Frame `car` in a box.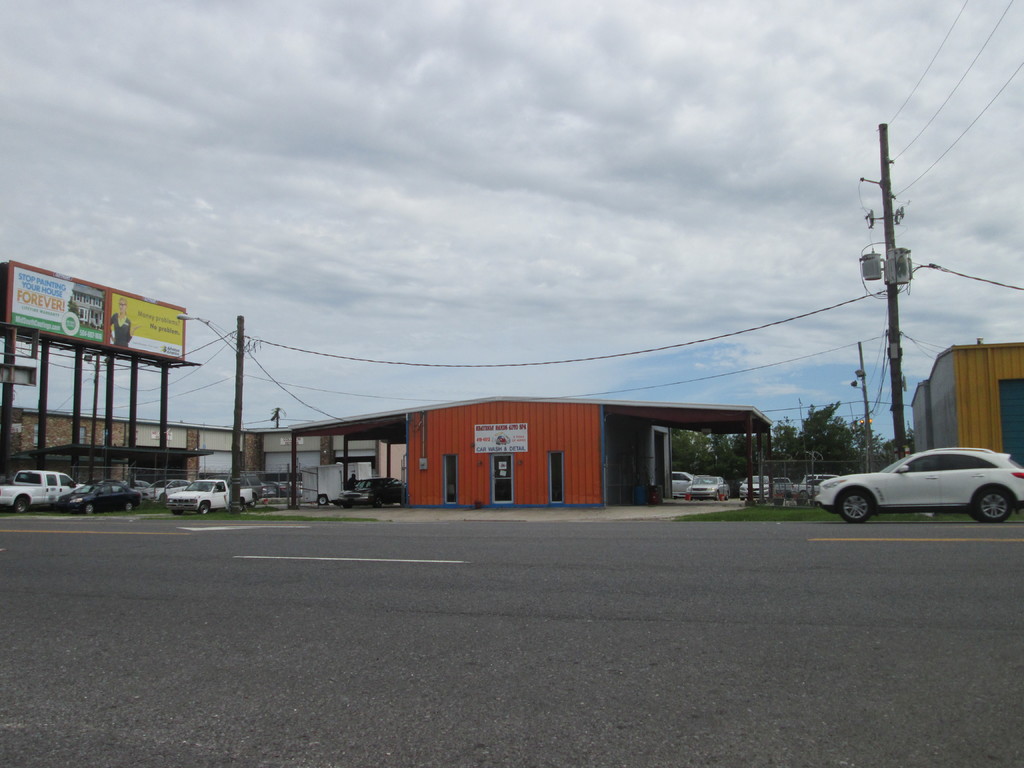
x1=774, y1=476, x2=794, y2=497.
